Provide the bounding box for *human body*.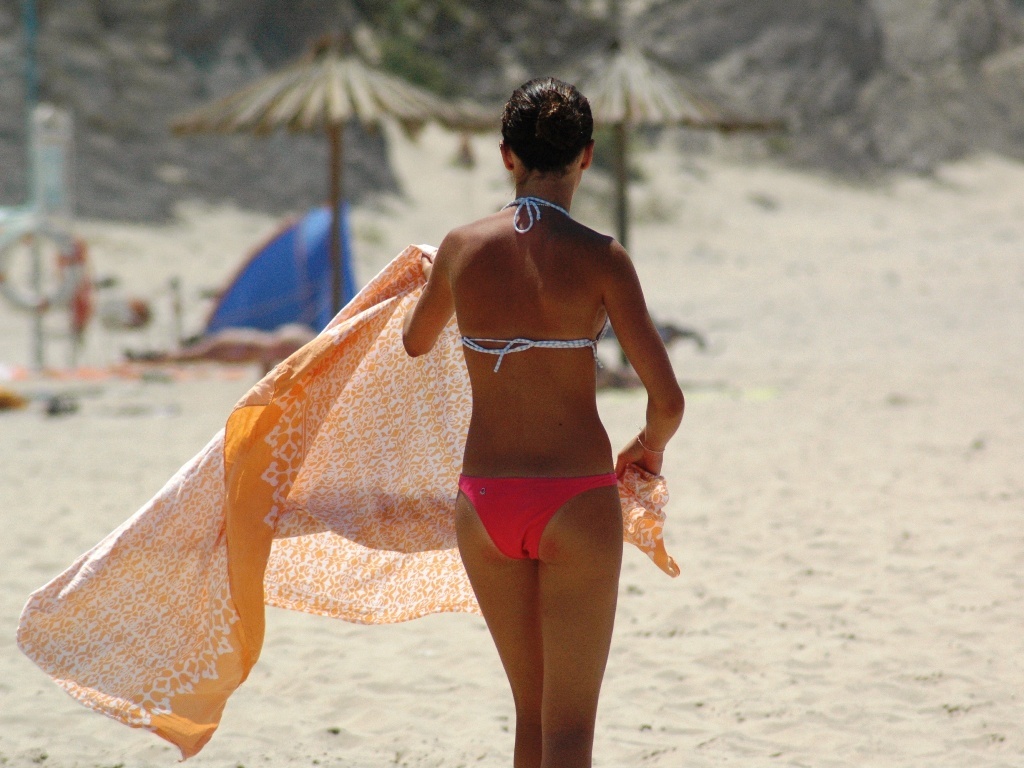
(x1=406, y1=95, x2=662, y2=767).
